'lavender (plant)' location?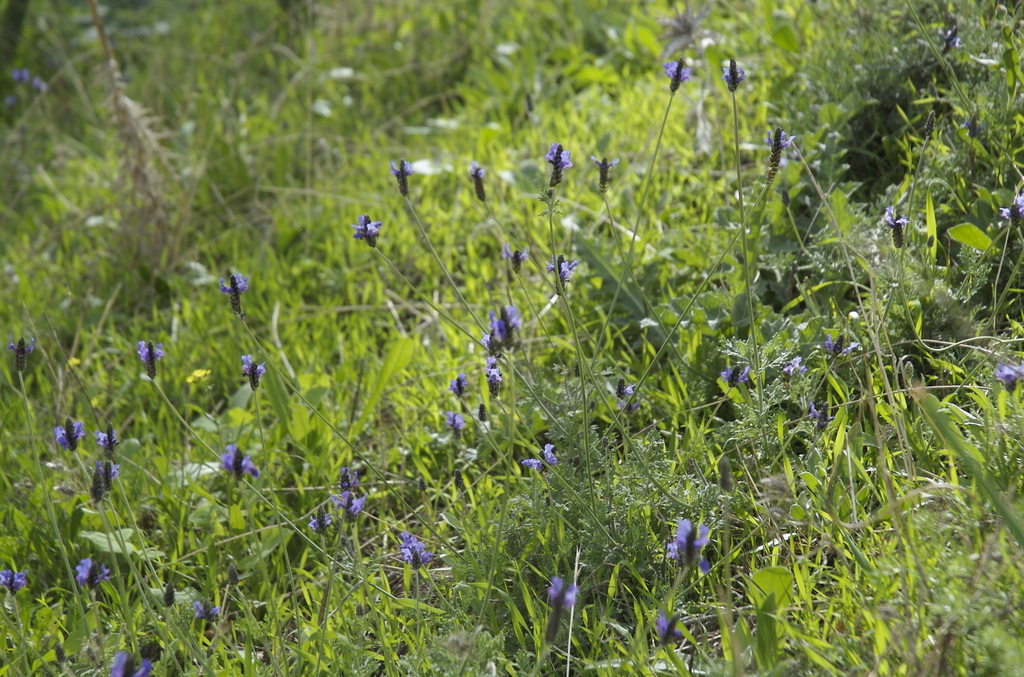
detection(243, 352, 271, 459)
